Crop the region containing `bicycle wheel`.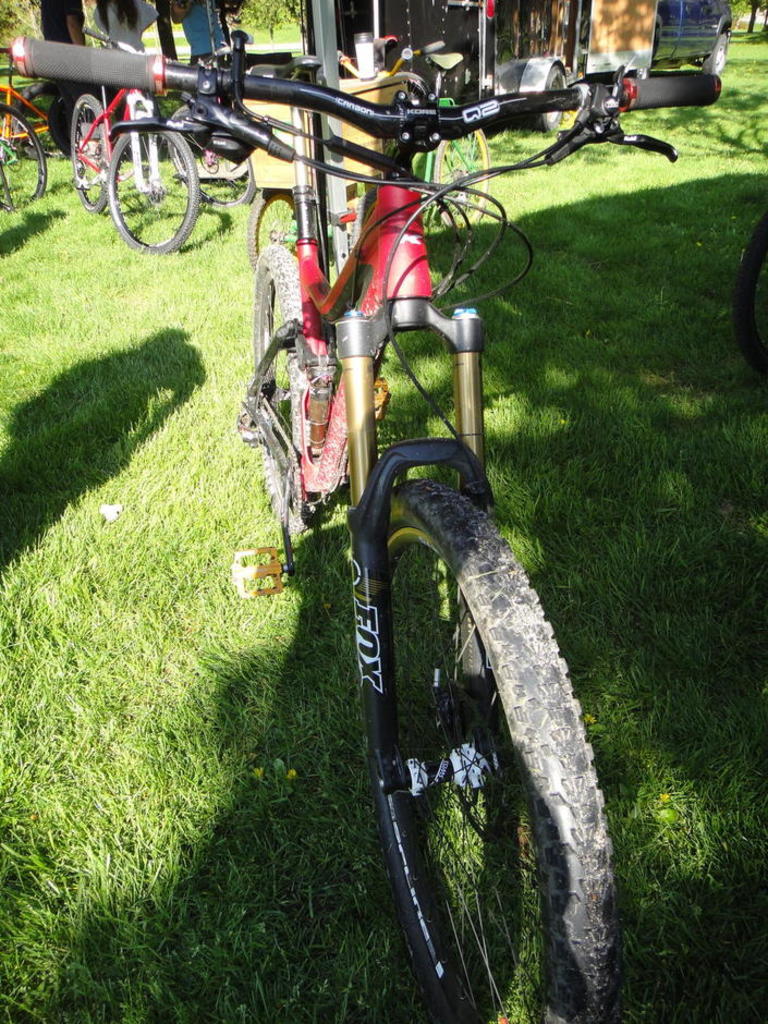
Crop region: x1=167 y1=99 x2=256 y2=212.
